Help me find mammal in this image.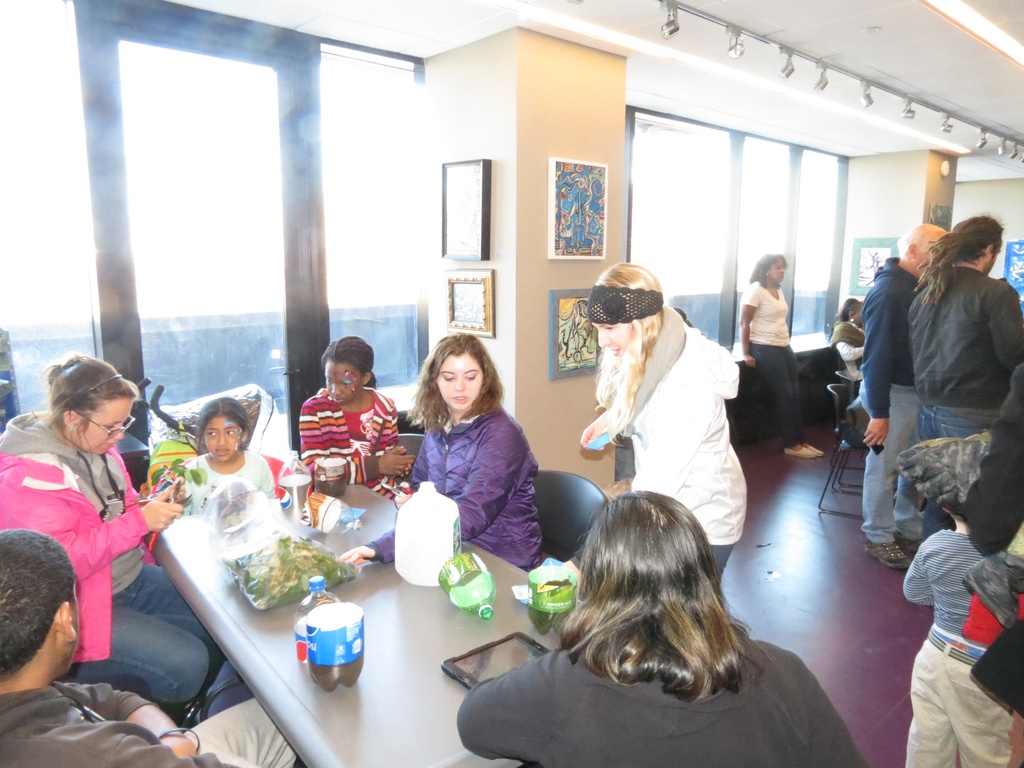
Found it: region(561, 264, 739, 590).
